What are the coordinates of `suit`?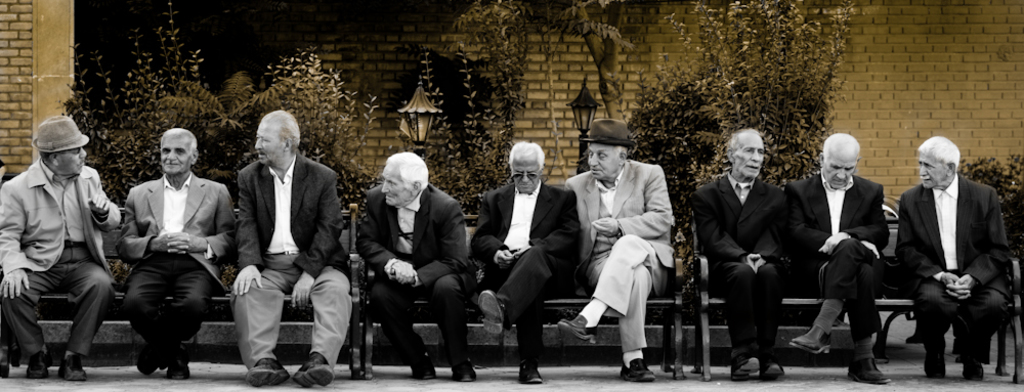
<region>814, 139, 907, 373</region>.
